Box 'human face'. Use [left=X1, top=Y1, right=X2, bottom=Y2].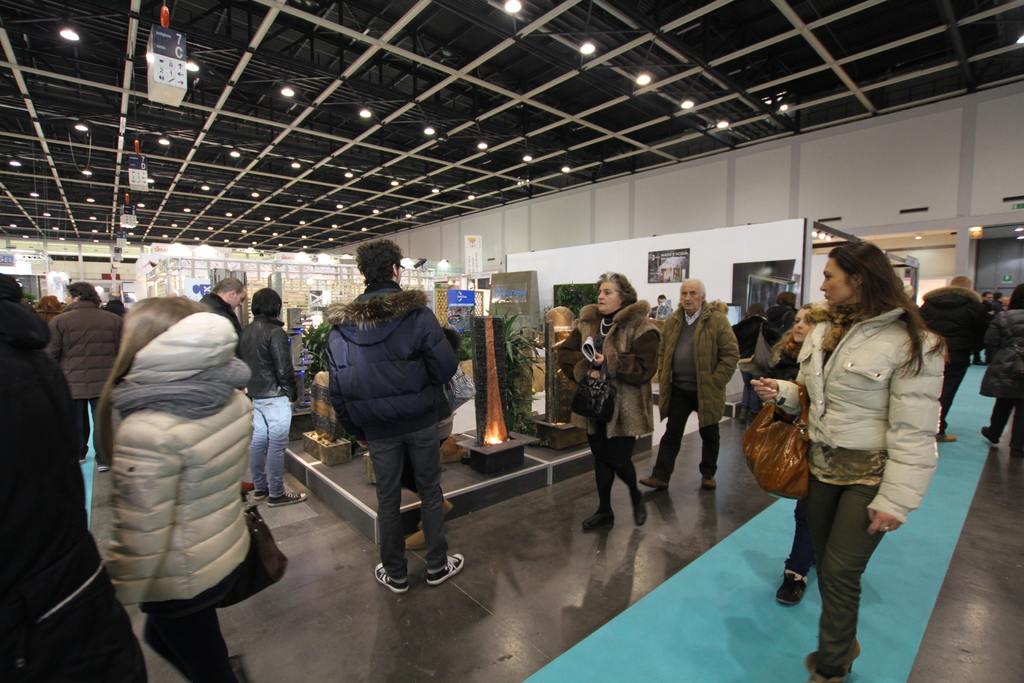
[left=680, top=278, right=698, bottom=308].
